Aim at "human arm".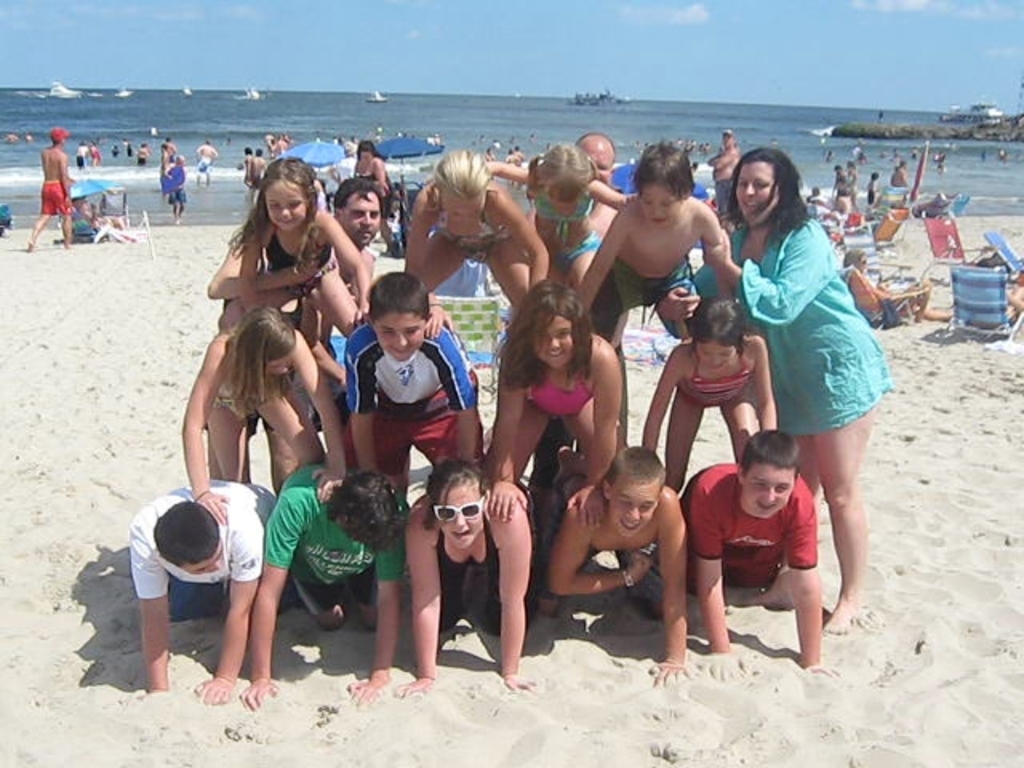
Aimed at <bbox>195, 518, 269, 699</bbox>.
